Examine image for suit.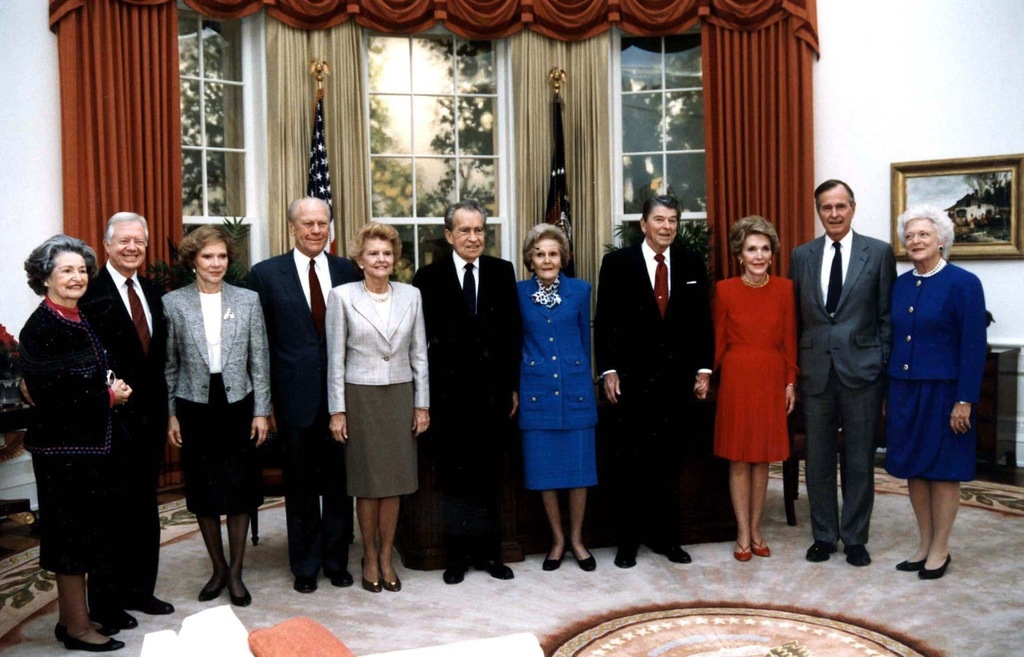
Examination result: region(328, 274, 431, 494).
